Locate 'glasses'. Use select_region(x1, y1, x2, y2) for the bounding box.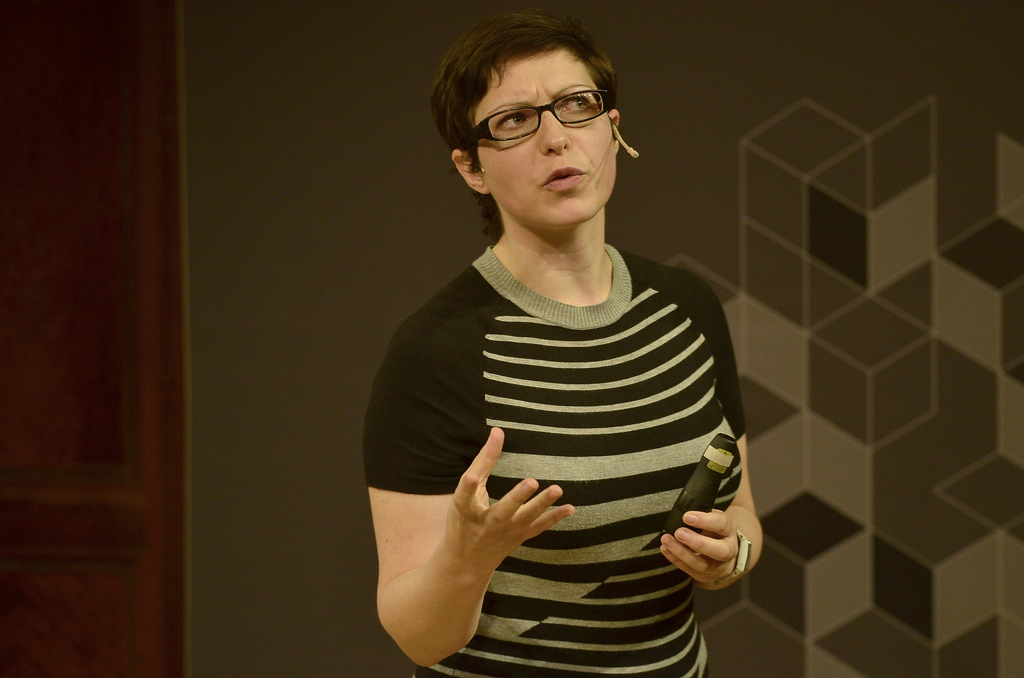
select_region(463, 85, 616, 148).
